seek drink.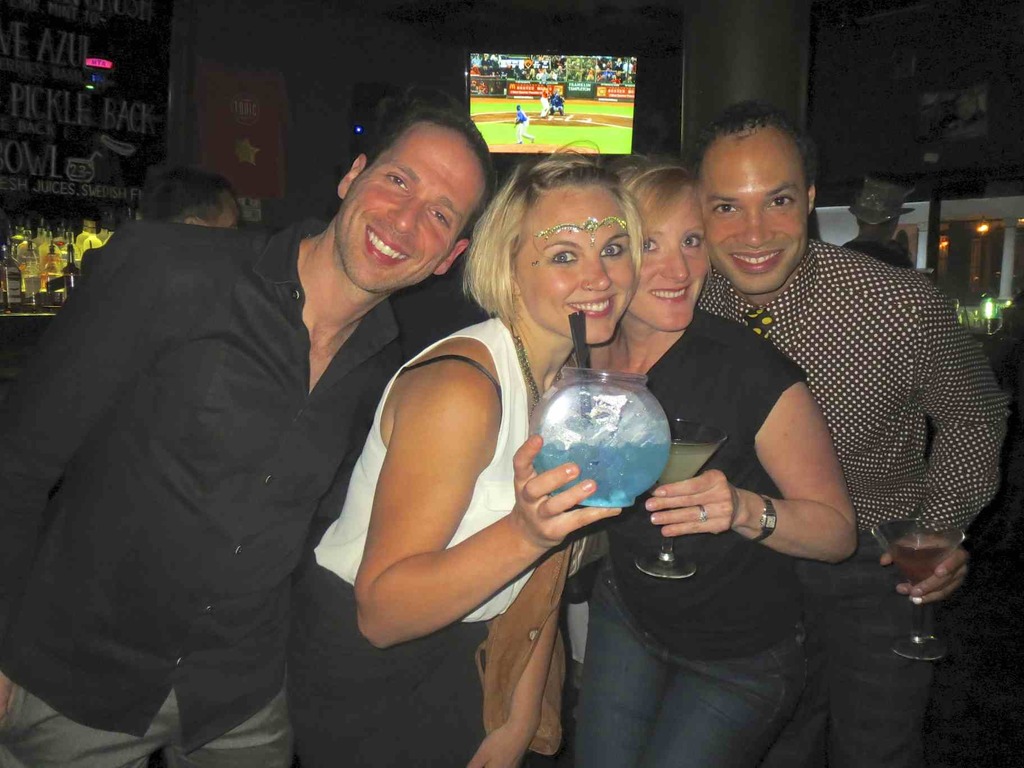
(x1=531, y1=380, x2=670, y2=511).
